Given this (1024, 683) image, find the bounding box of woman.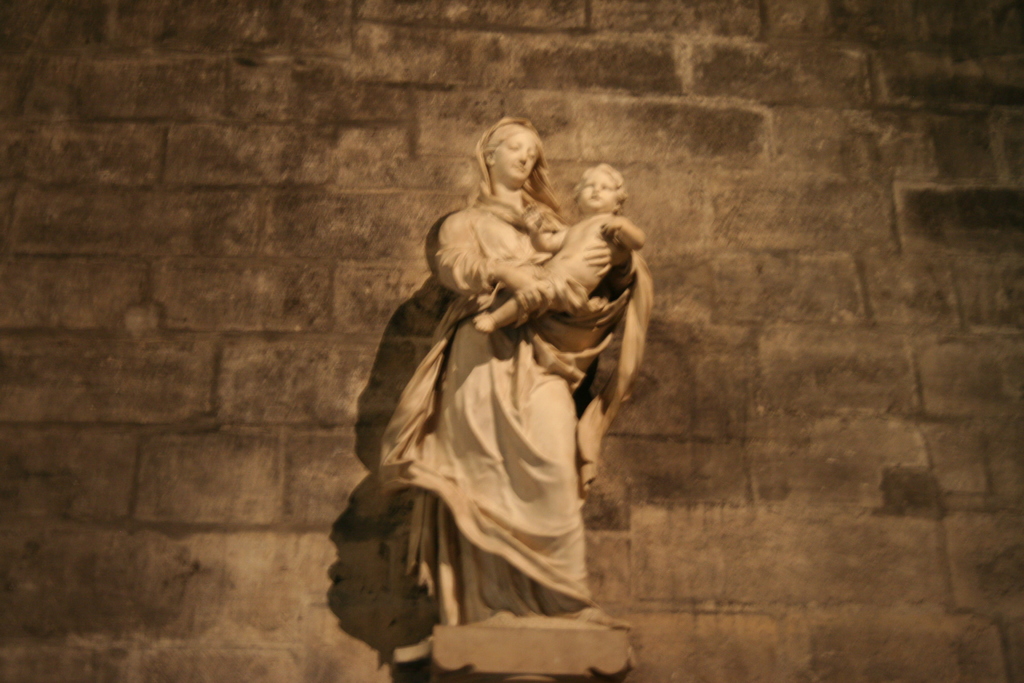
[360,133,657,633].
